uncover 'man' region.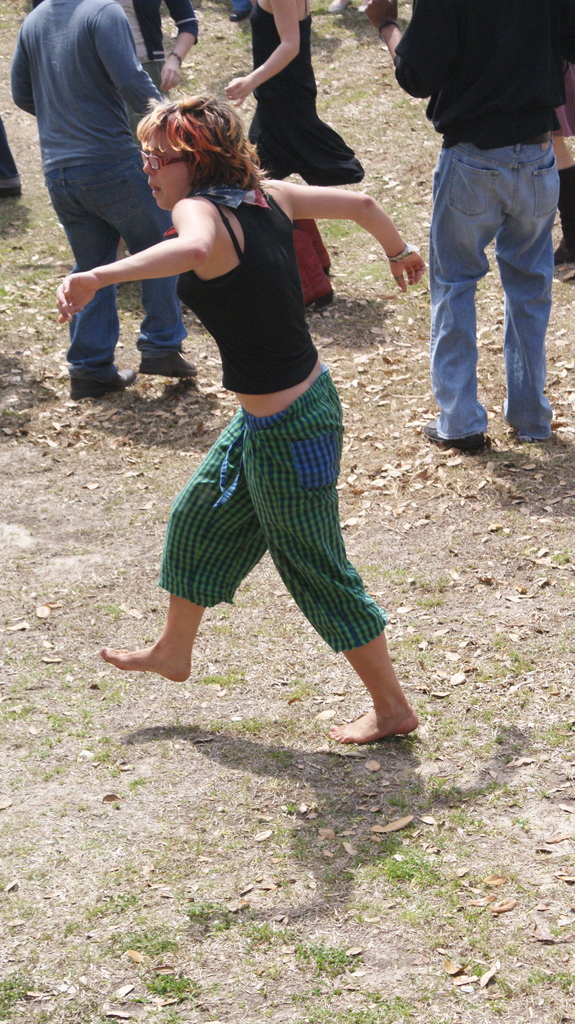
Uncovered: {"left": 8, "top": 0, "right": 178, "bottom": 418}.
